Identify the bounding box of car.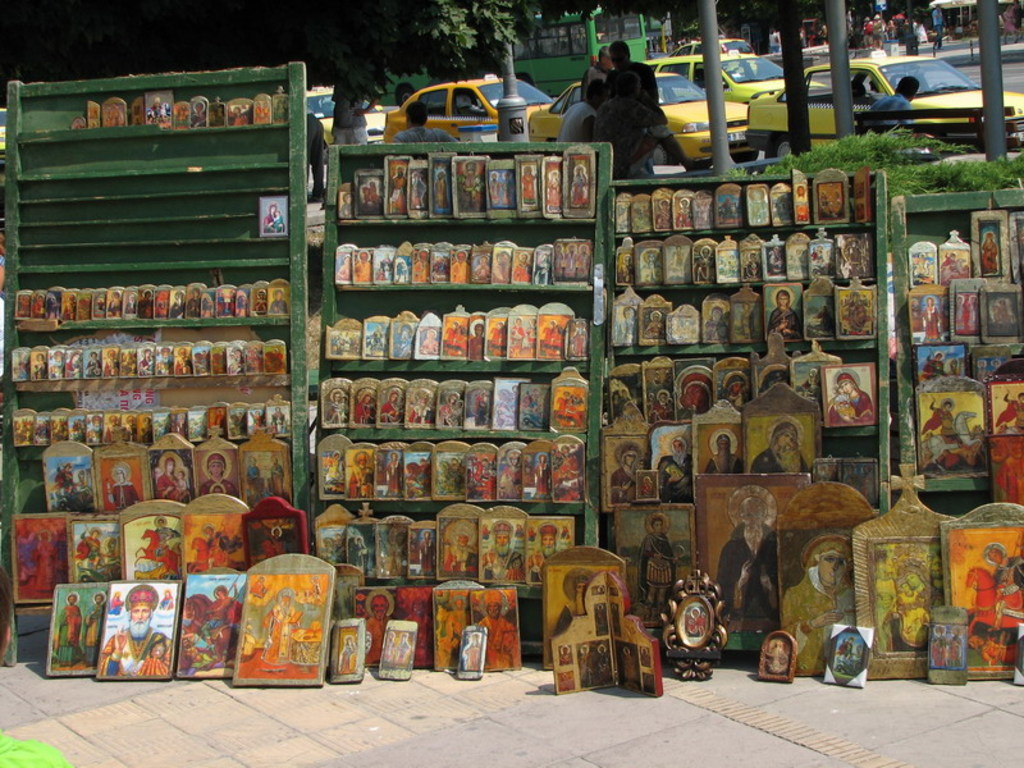
bbox=[0, 106, 6, 148].
